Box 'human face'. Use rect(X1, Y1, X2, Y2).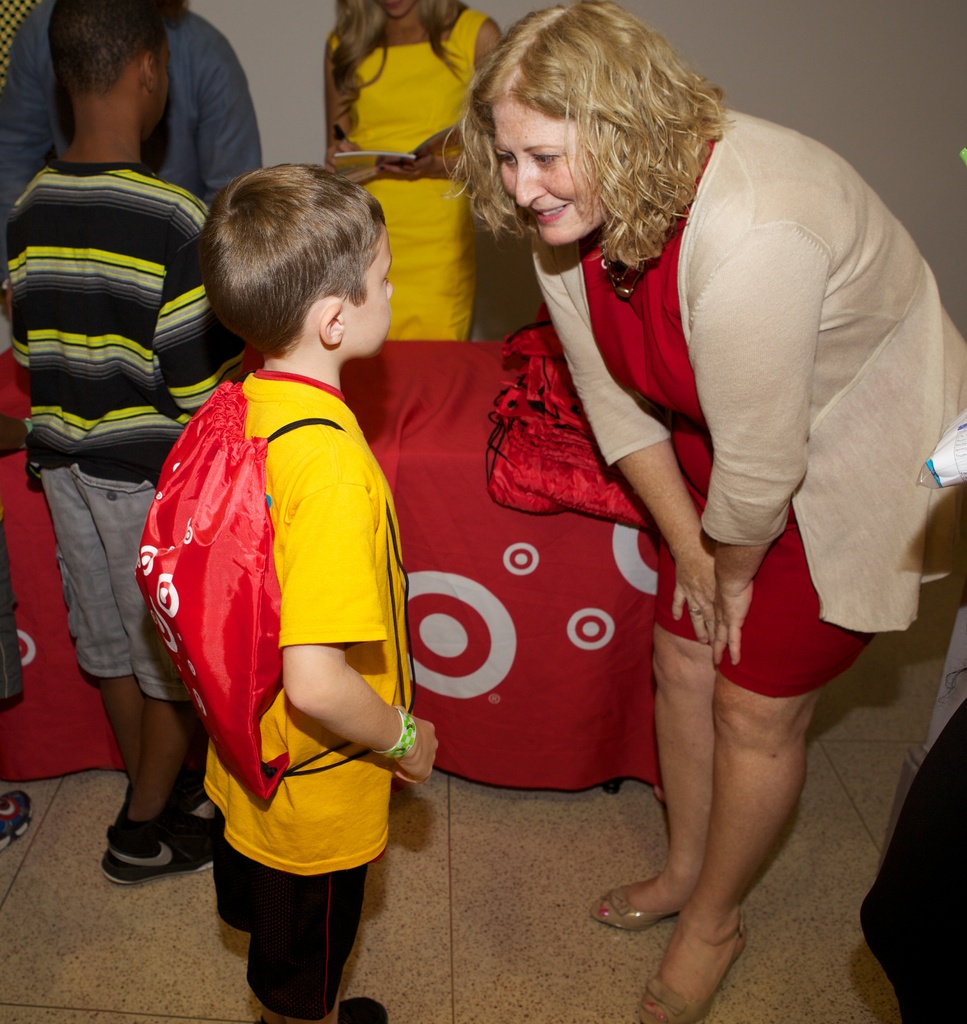
rect(342, 225, 392, 354).
